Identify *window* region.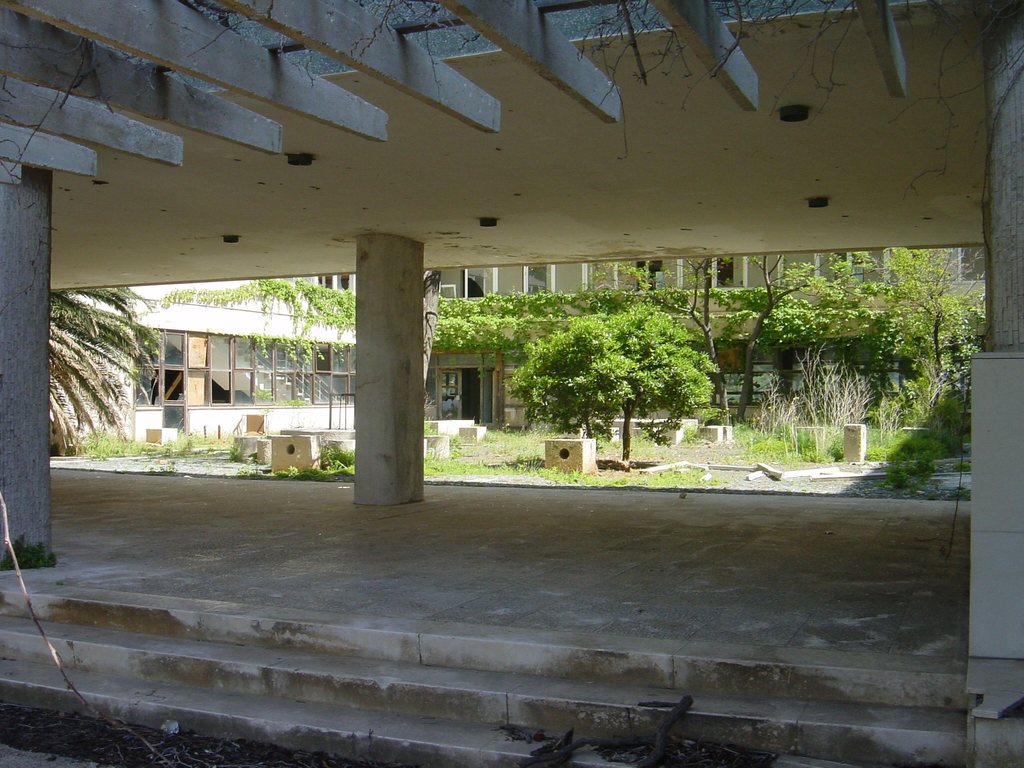
Region: {"x1": 209, "y1": 370, "x2": 232, "y2": 403}.
